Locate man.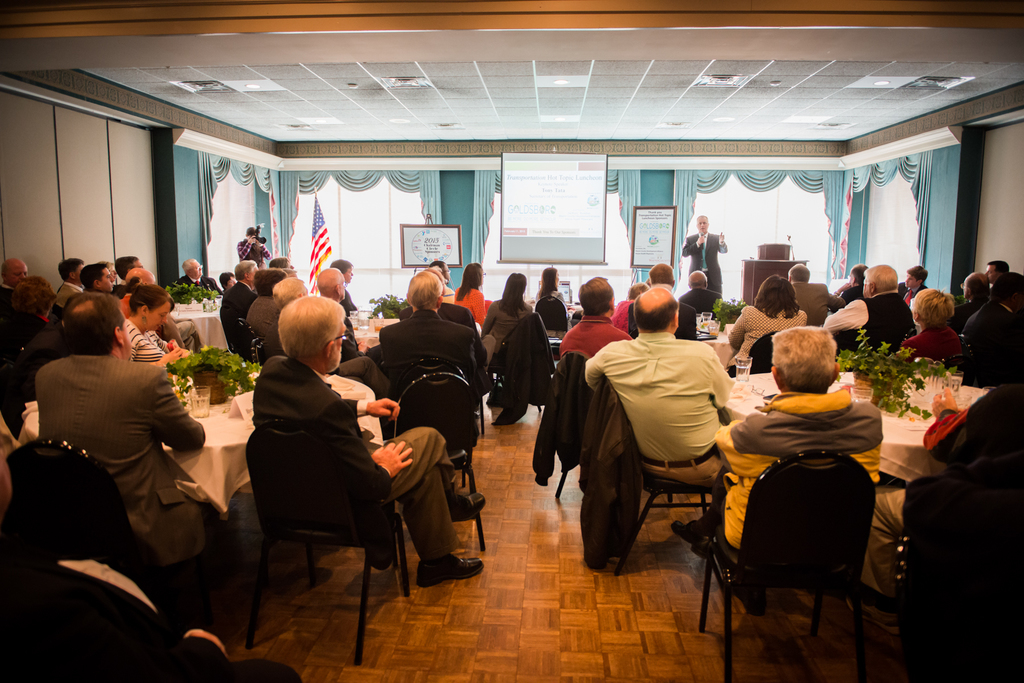
Bounding box: l=784, t=270, r=840, b=321.
